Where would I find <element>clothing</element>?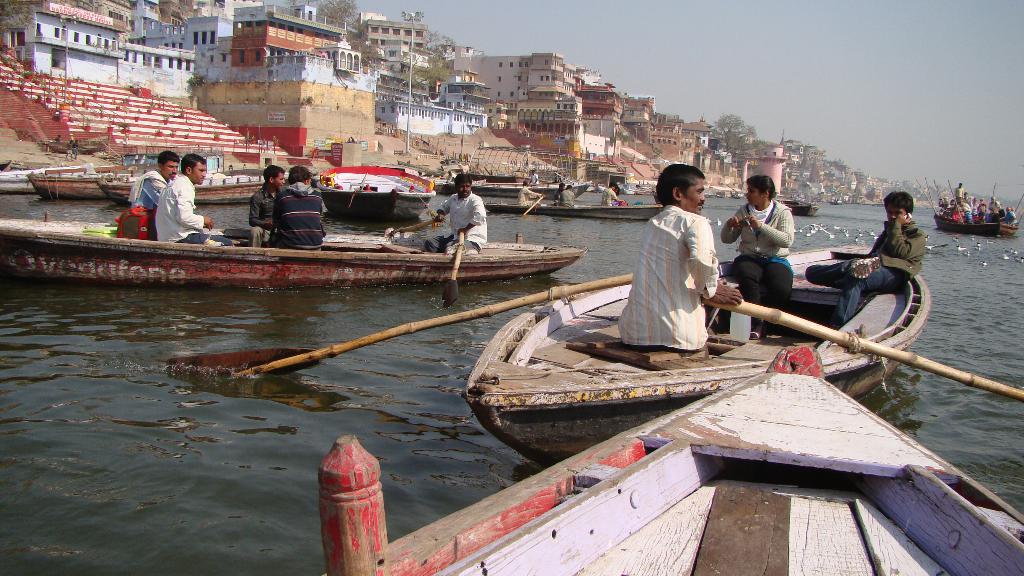
At l=428, t=187, r=493, b=257.
